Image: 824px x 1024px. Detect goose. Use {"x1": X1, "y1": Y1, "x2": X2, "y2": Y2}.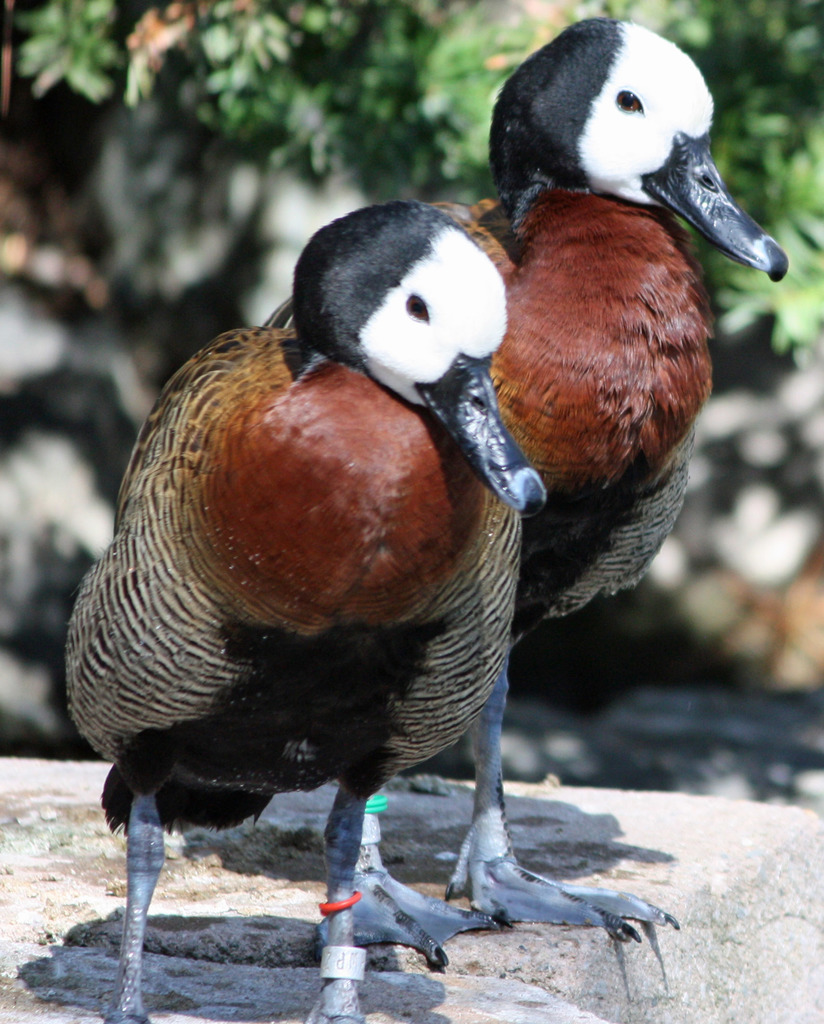
{"x1": 68, "y1": 192, "x2": 543, "y2": 1023}.
